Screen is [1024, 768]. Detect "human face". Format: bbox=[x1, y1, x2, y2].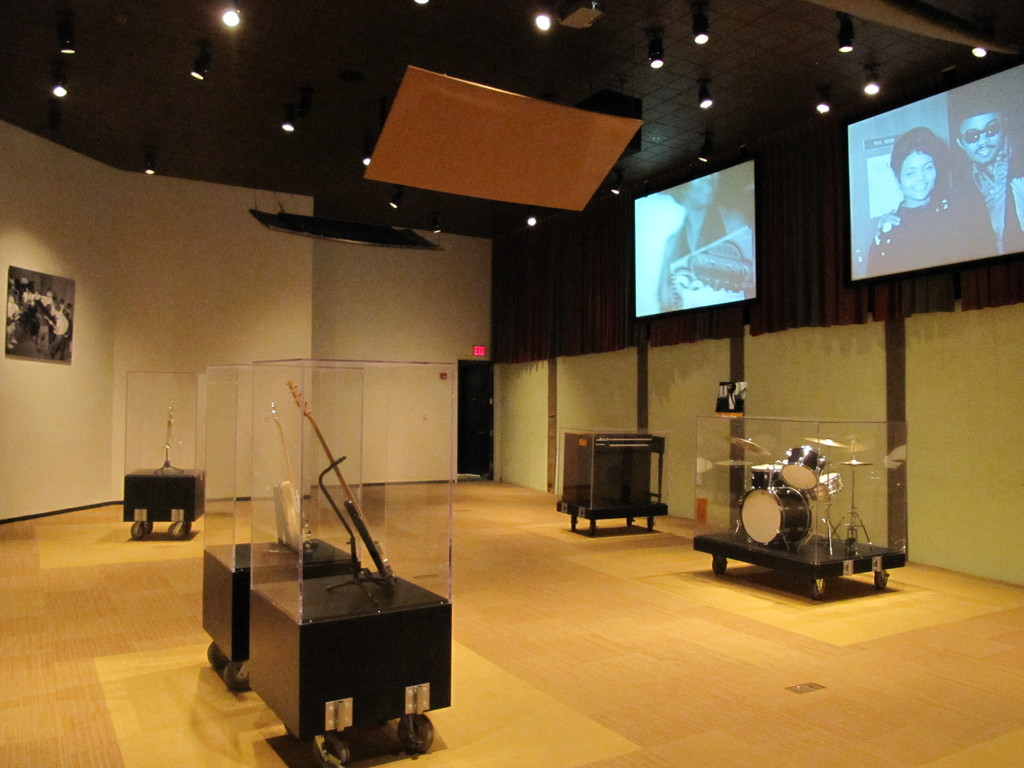
bbox=[673, 172, 723, 216].
